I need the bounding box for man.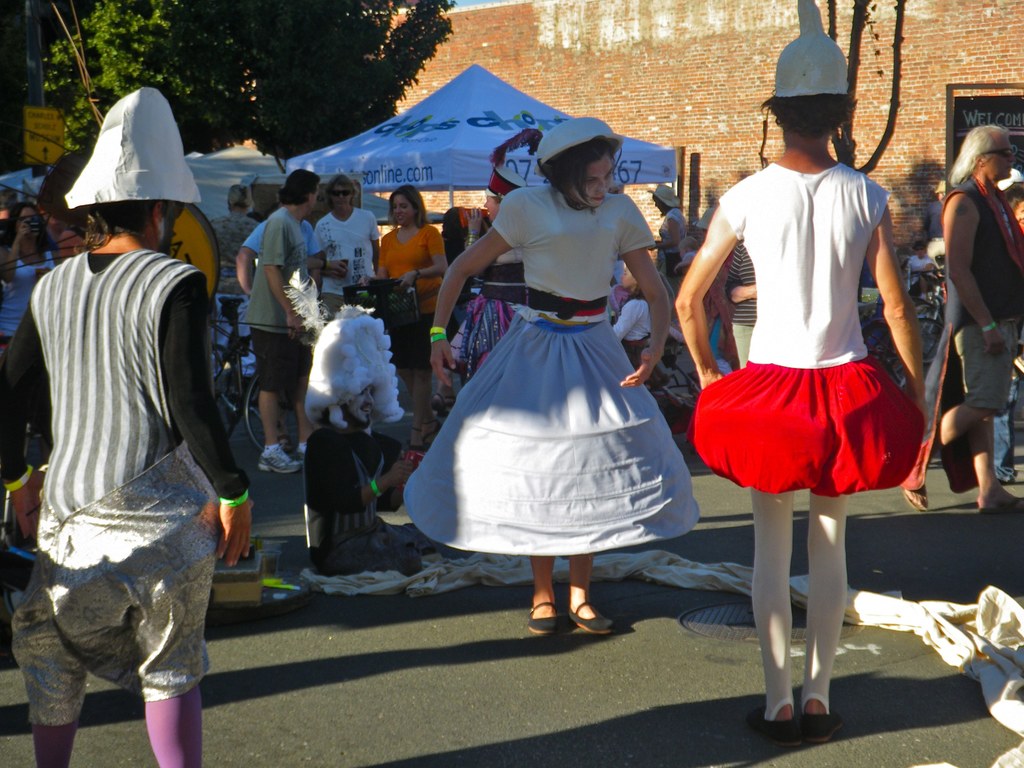
Here it is: locate(899, 127, 1023, 513).
